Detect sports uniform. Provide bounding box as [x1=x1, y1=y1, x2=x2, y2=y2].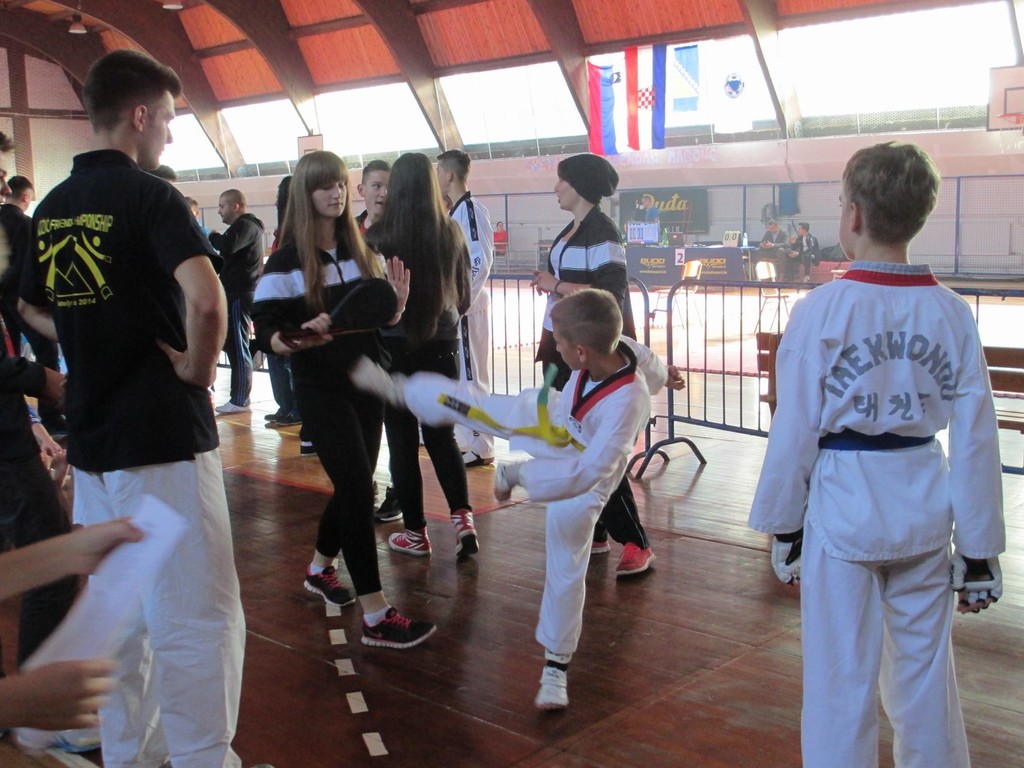
[x1=253, y1=241, x2=439, y2=644].
